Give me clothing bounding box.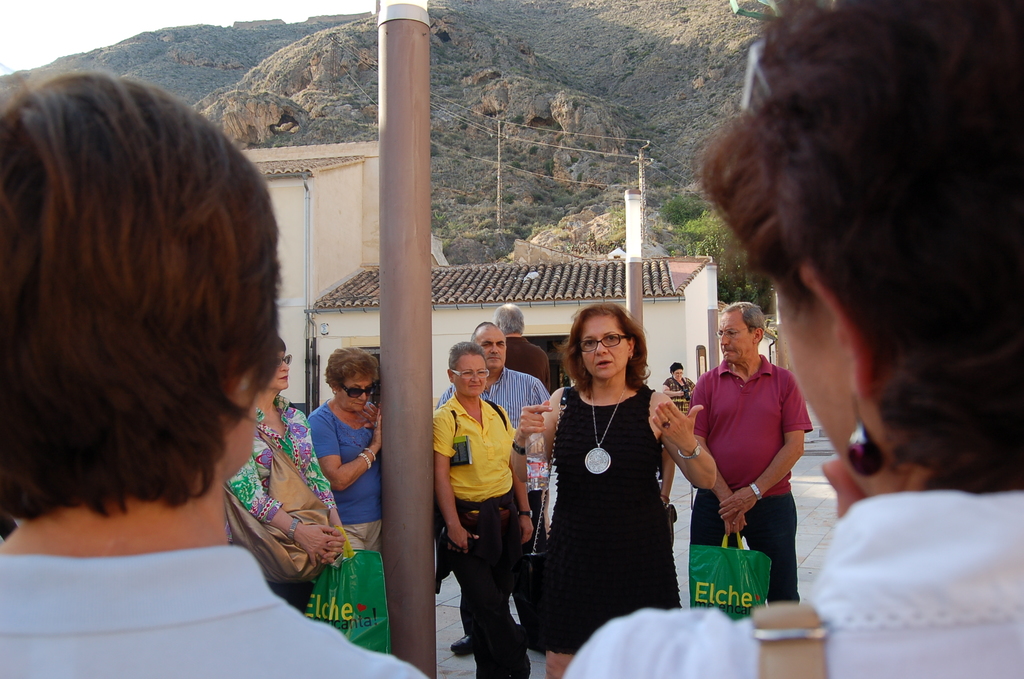
{"x1": 697, "y1": 351, "x2": 816, "y2": 605}.
